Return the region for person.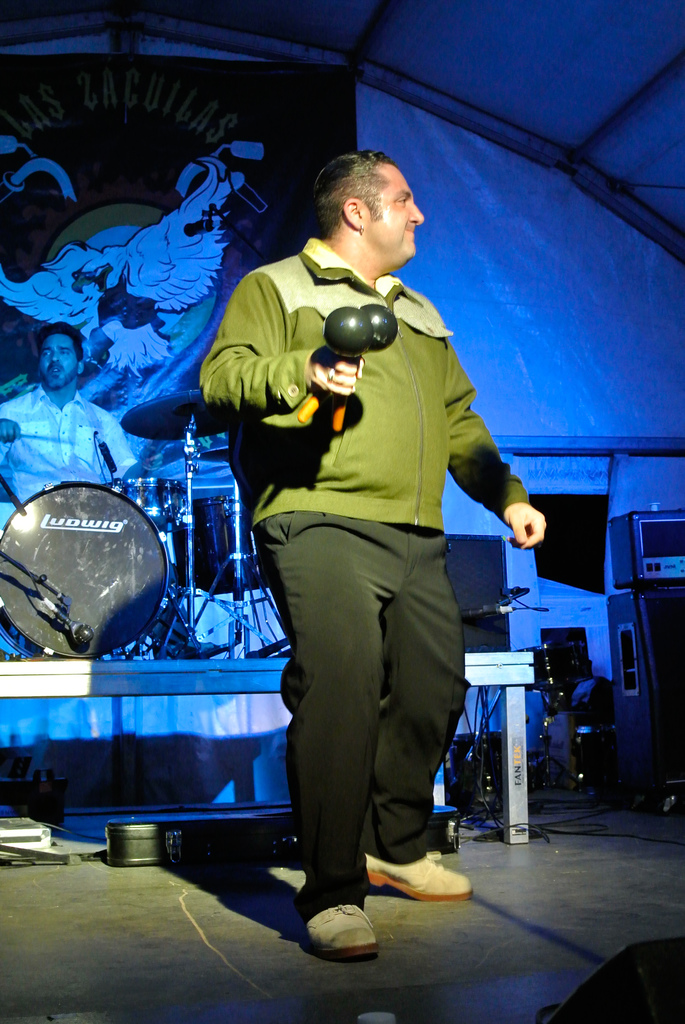
[left=0, top=321, right=143, bottom=497].
